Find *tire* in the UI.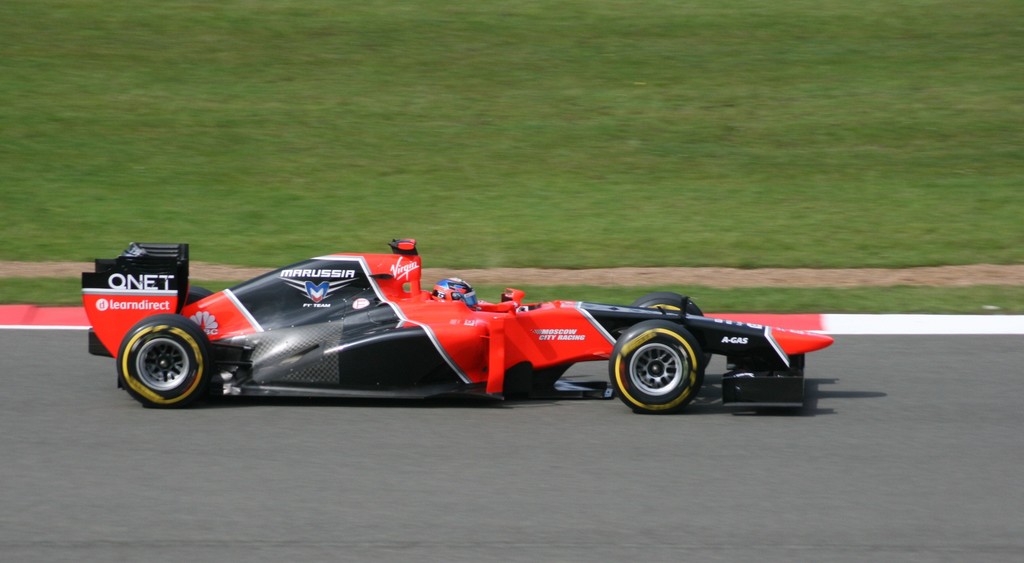
UI element at (left=187, top=290, right=212, bottom=304).
